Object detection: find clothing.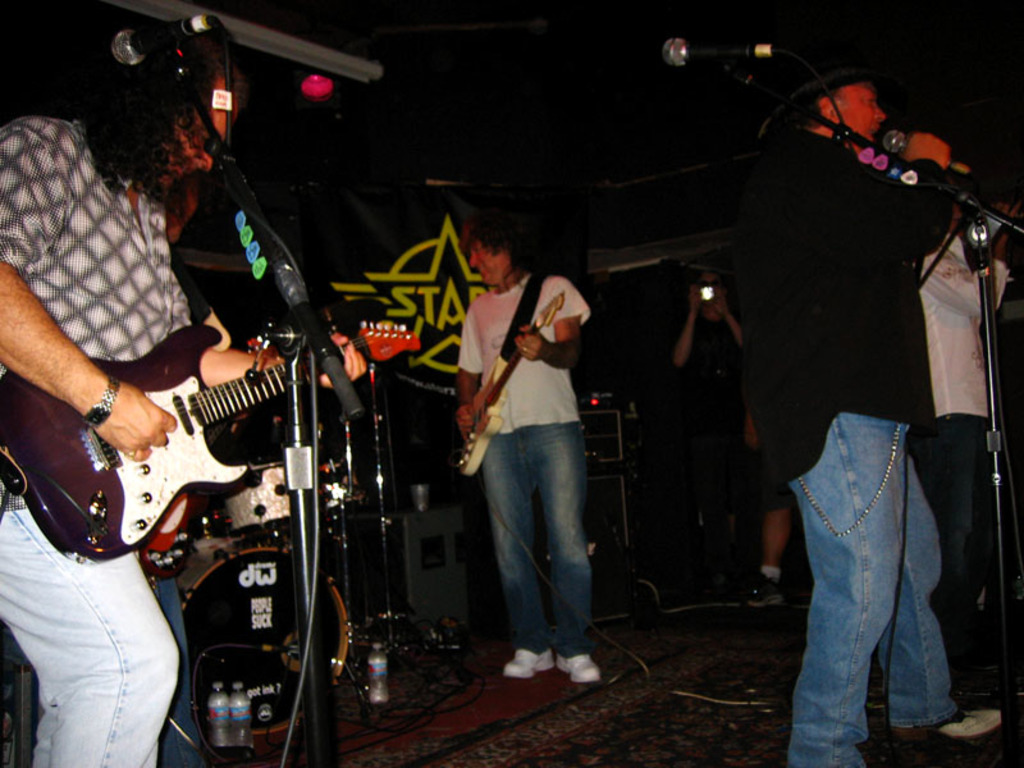
{"x1": 0, "y1": 111, "x2": 187, "y2": 767}.
